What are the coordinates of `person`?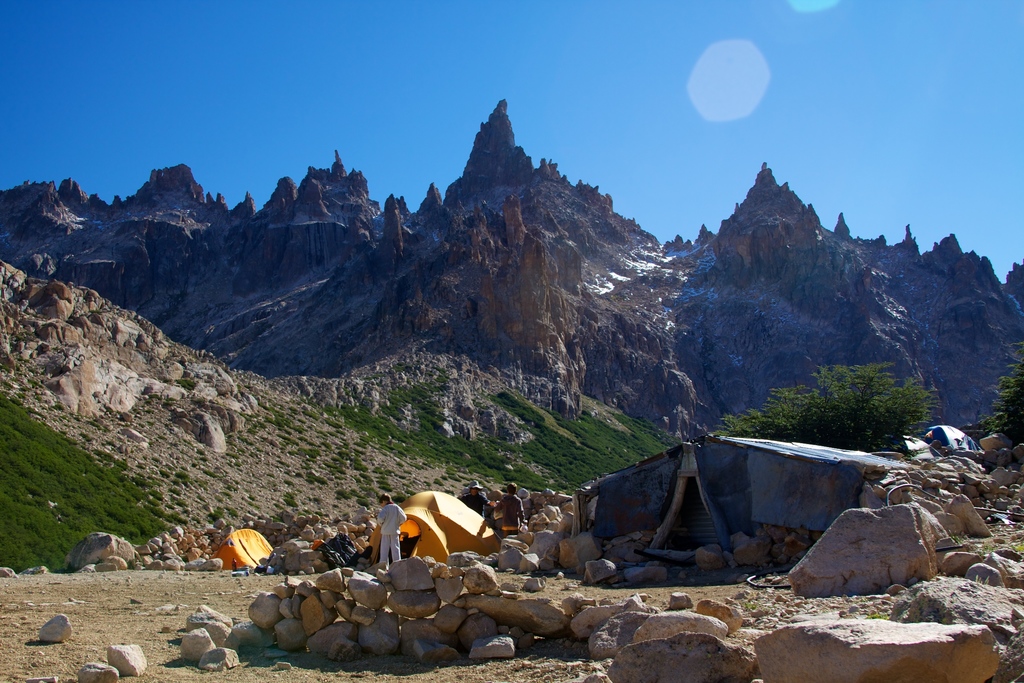
490:481:524:547.
